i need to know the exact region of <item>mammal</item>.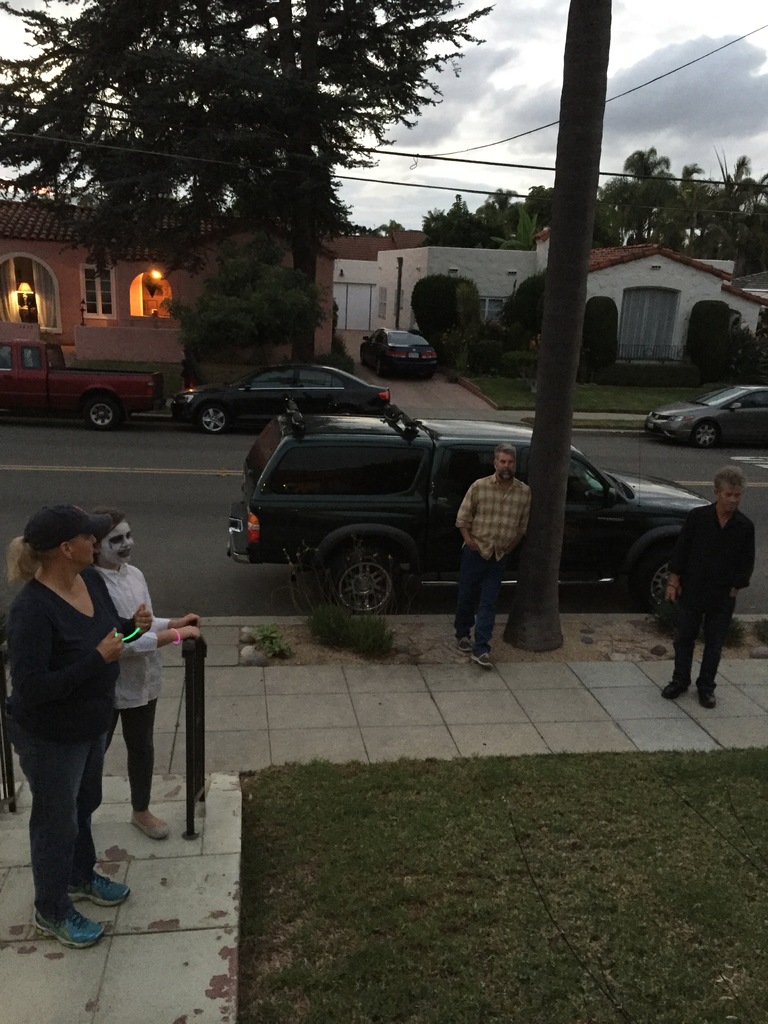
Region: crop(454, 440, 531, 678).
